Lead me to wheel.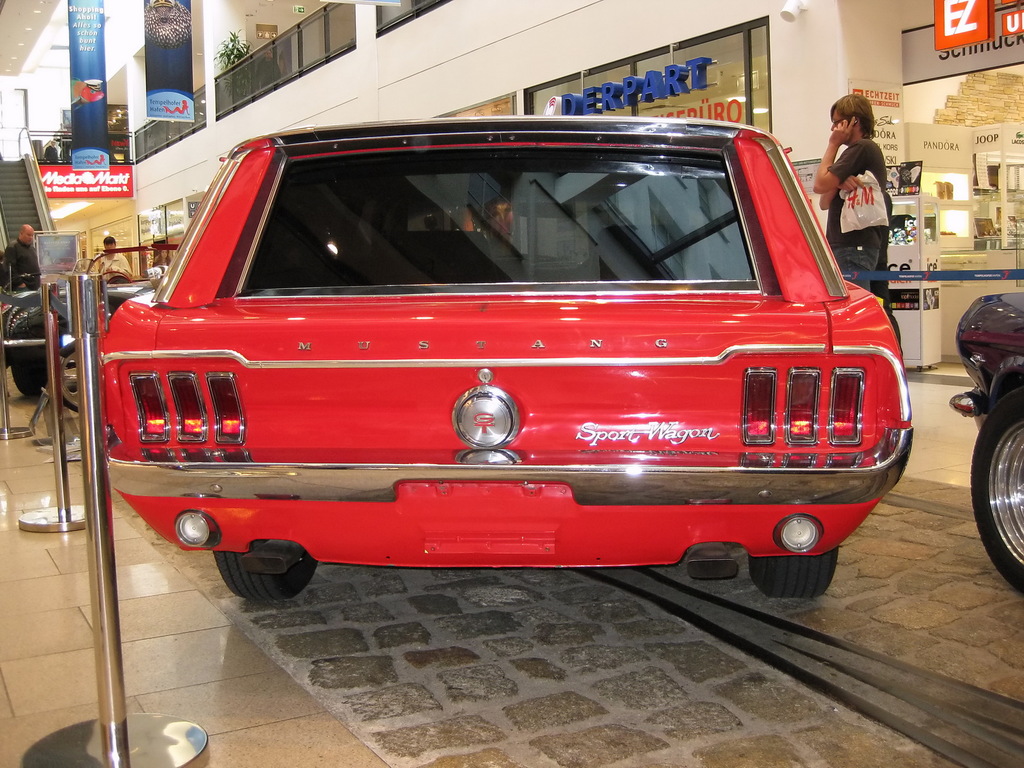
Lead to 744,546,840,598.
